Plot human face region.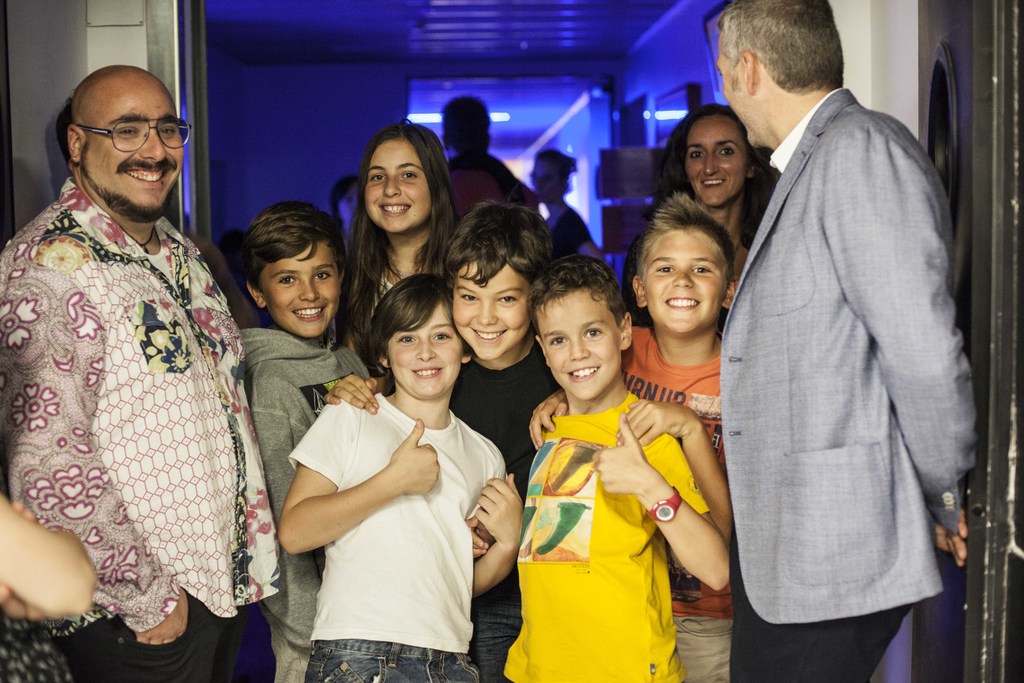
Plotted at (x1=84, y1=78, x2=186, y2=212).
